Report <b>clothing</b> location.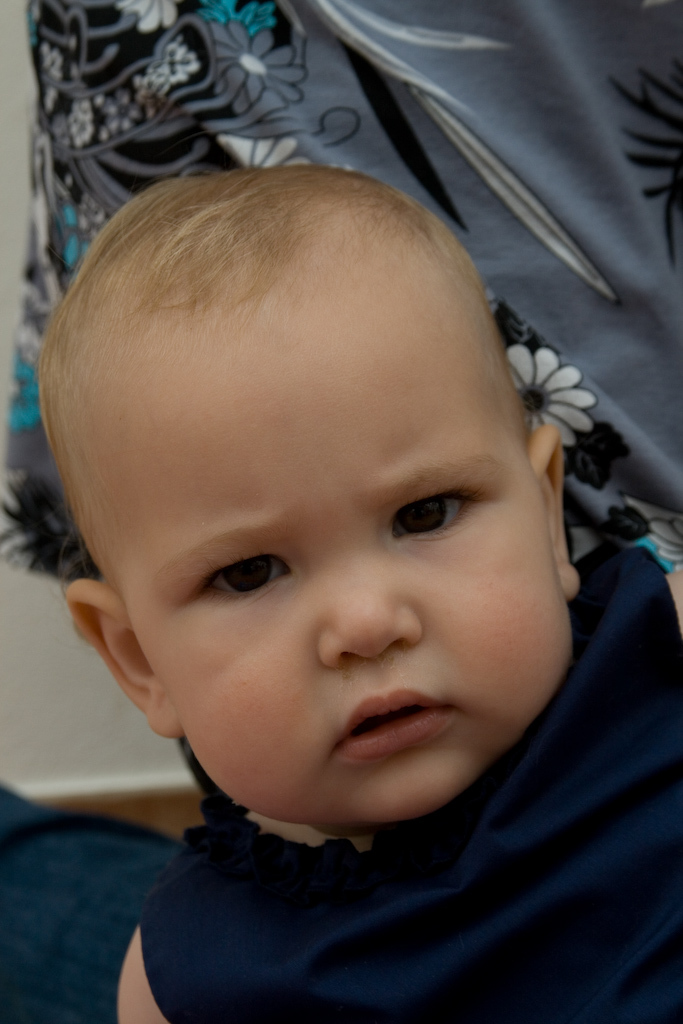
Report: [left=57, top=714, right=682, bottom=1012].
